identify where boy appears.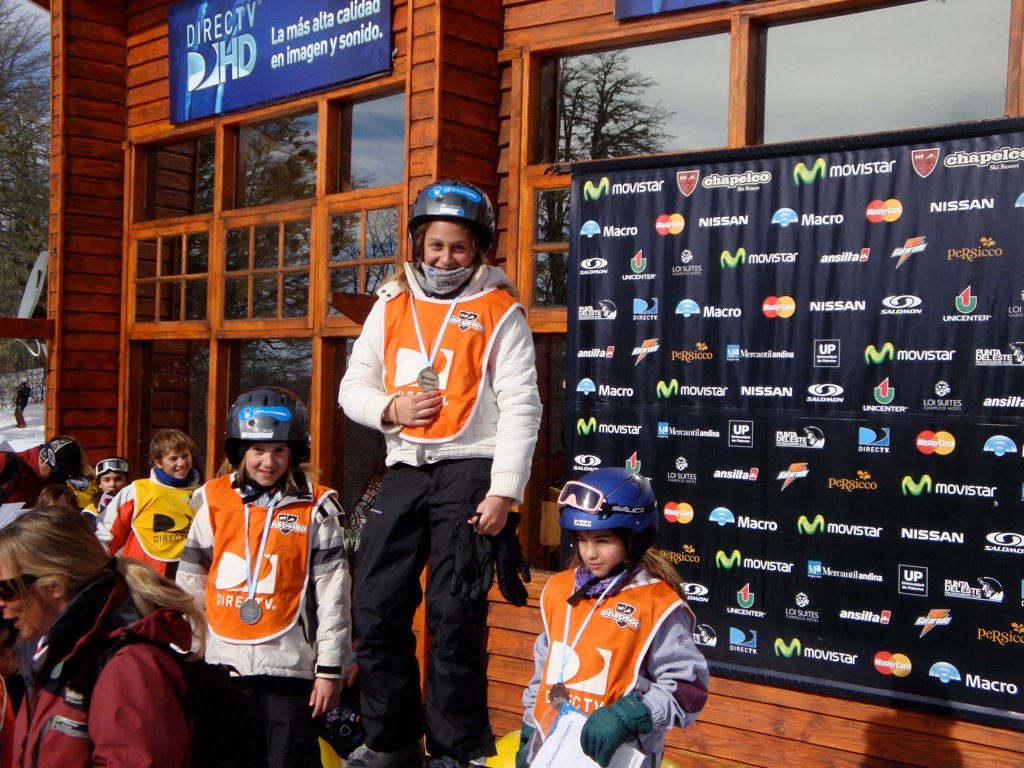
Appears at select_region(338, 180, 541, 767).
